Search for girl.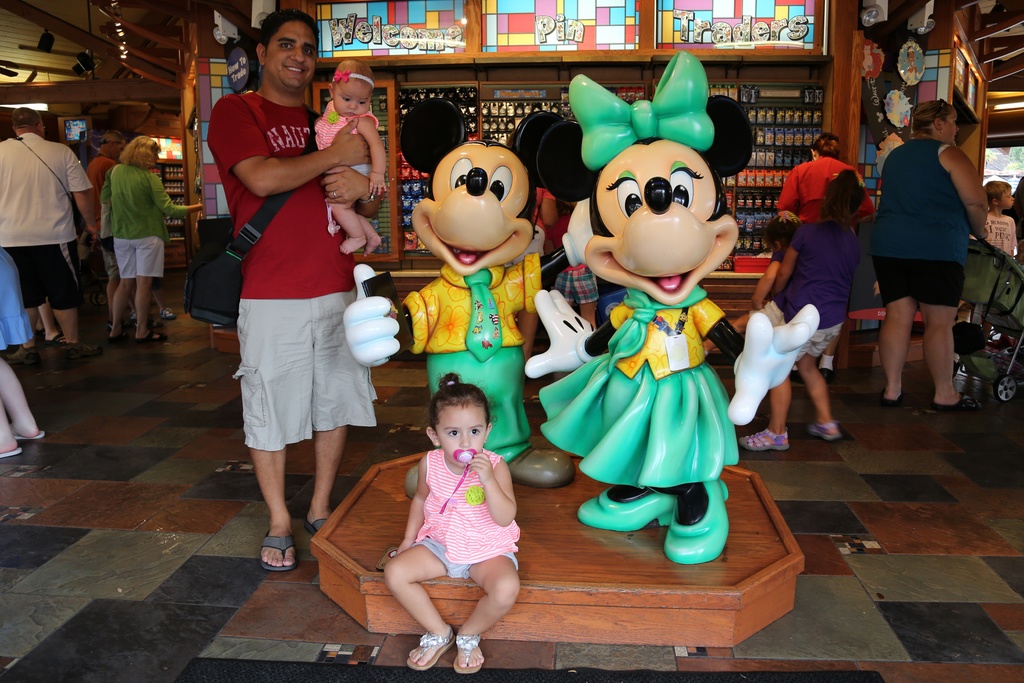
Found at box=[702, 211, 803, 357].
